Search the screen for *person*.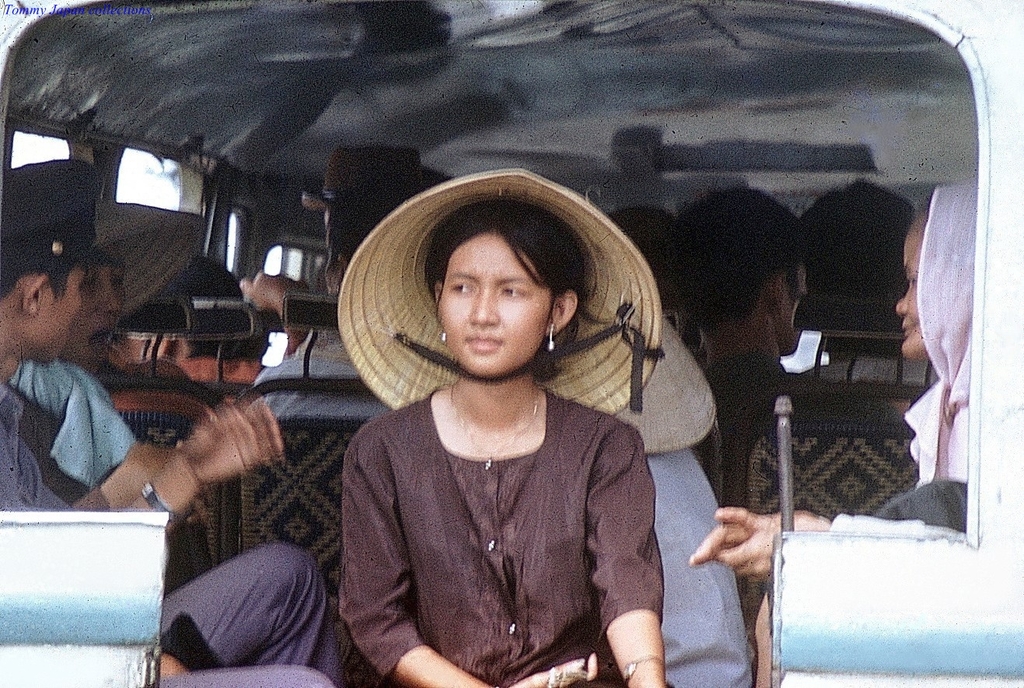
Found at 245/144/398/421.
